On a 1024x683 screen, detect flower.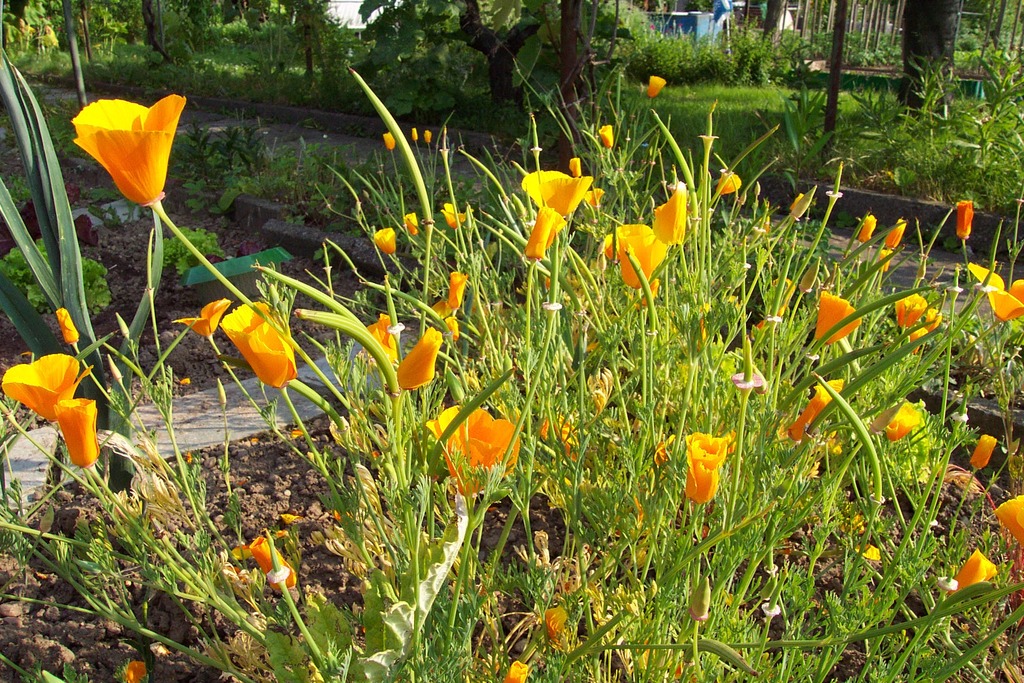
<bbox>873, 403, 922, 449</bbox>.
